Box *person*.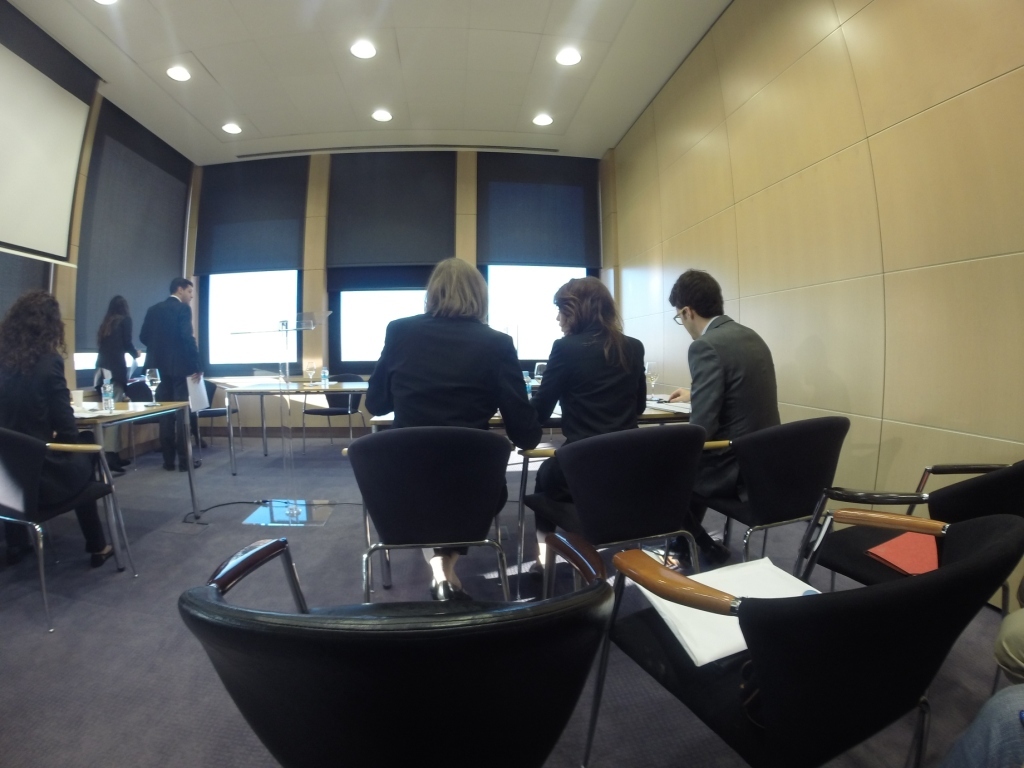
l=534, t=278, r=651, b=433.
